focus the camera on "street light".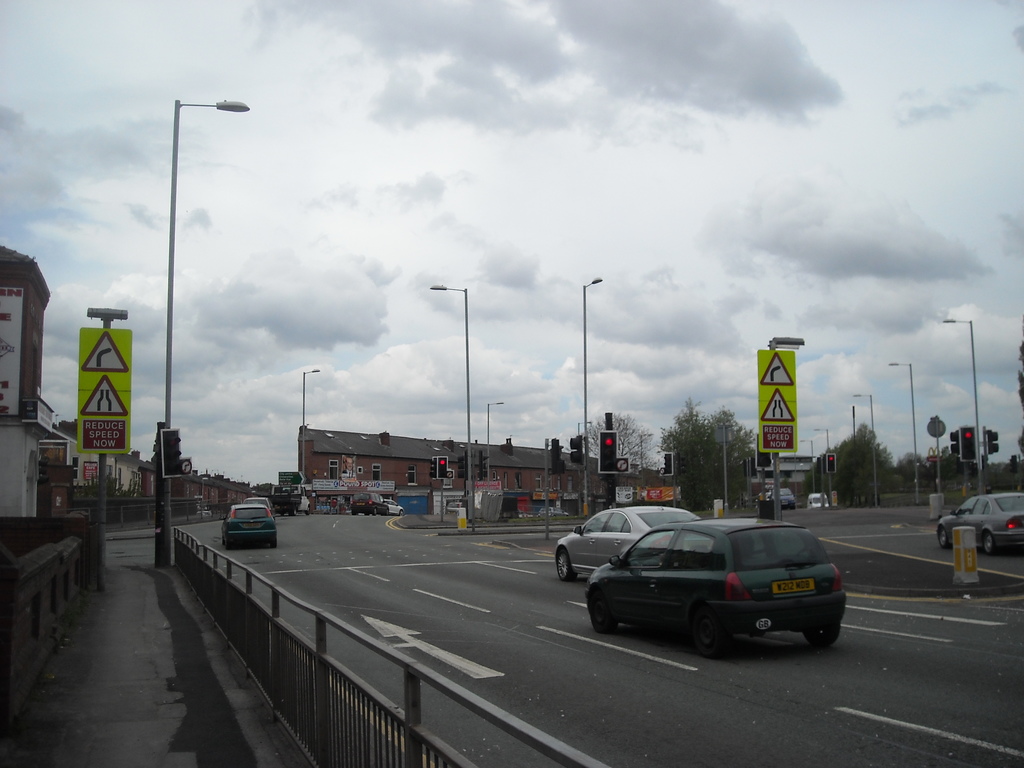
Focus region: {"left": 299, "top": 369, "right": 321, "bottom": 476}.
